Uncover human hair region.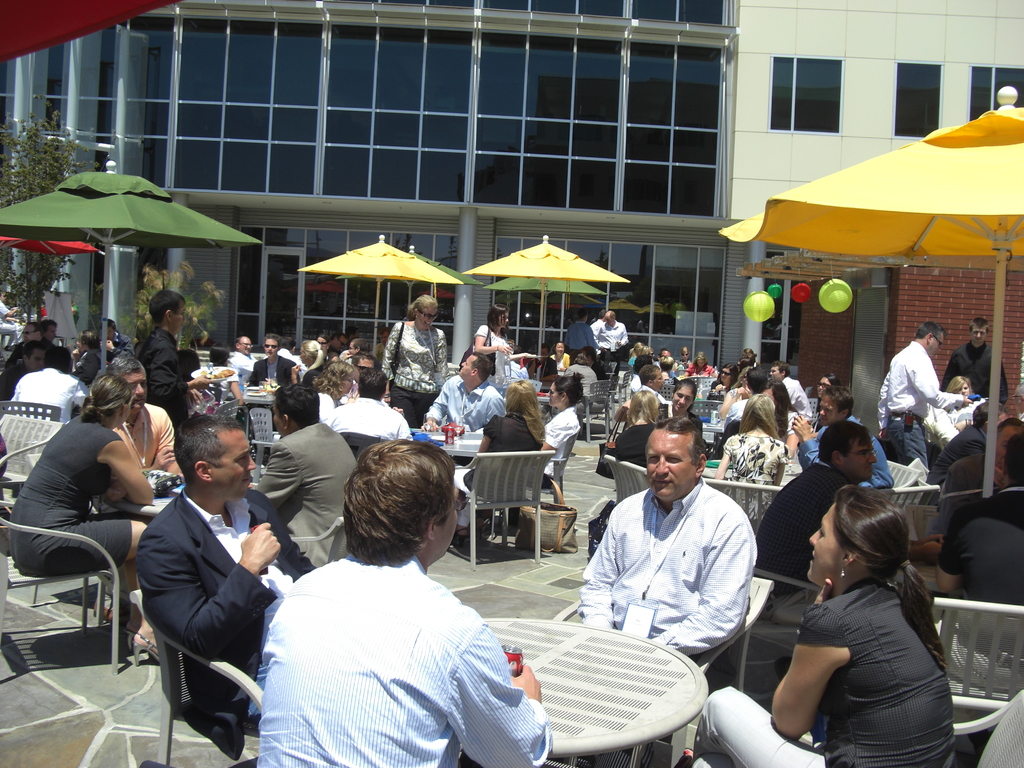
Uncovered: [636,345,652,356].
